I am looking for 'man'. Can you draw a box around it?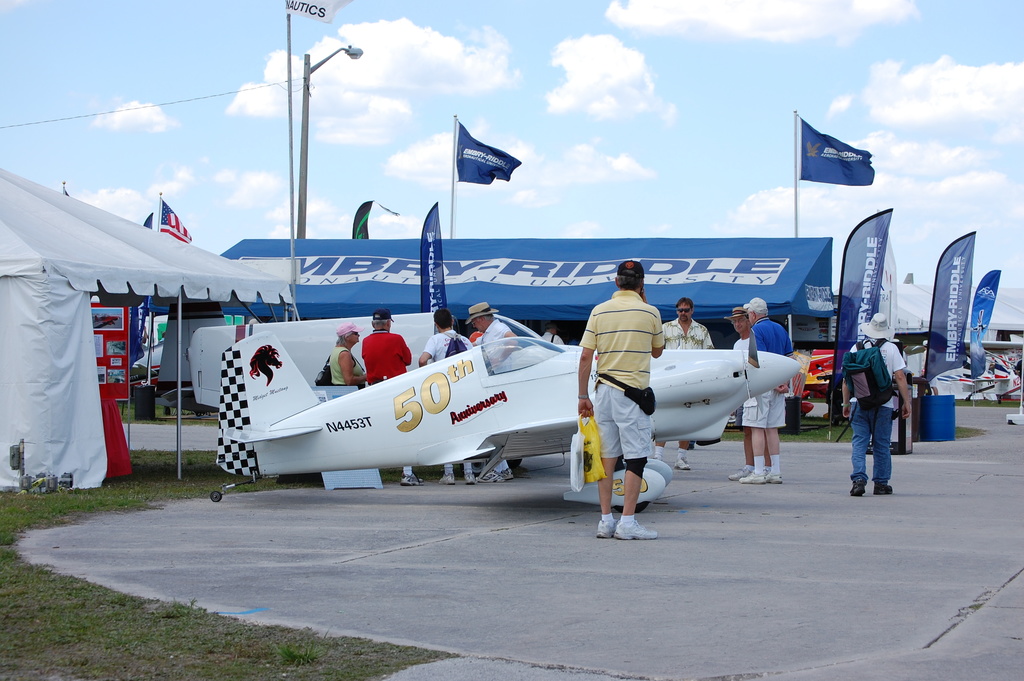
Sure, the bounding box is crop(463, 304, 521, 482).
